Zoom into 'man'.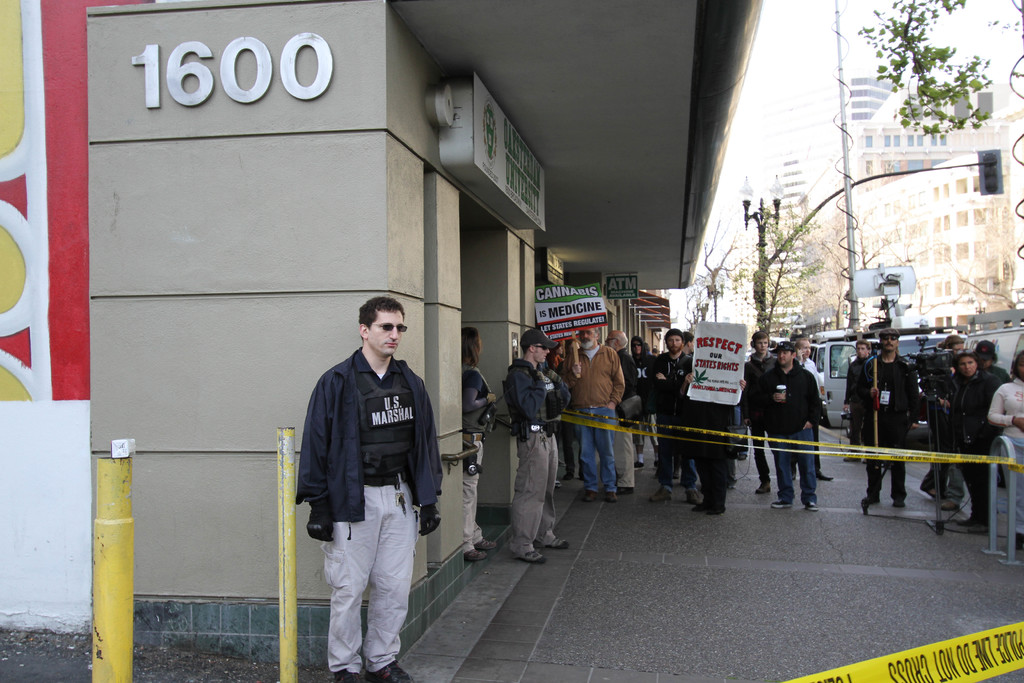
Zoom target: (503, 333, 567, 573).
